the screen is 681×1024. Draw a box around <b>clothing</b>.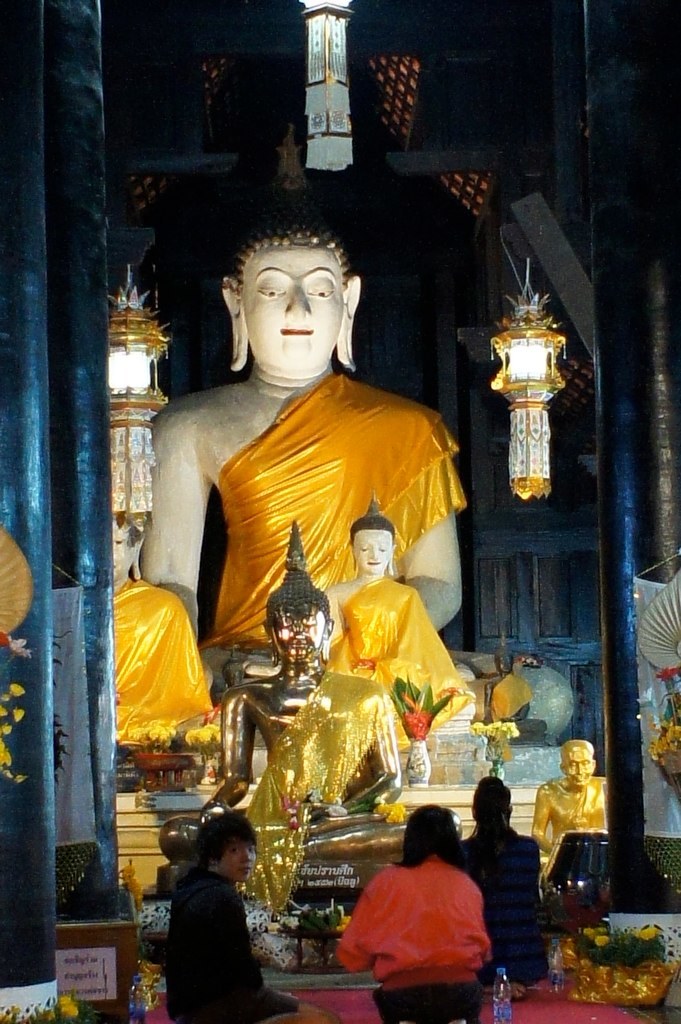
{"left": 234, "top": 659, "right": 399, "bottom": 916}.
